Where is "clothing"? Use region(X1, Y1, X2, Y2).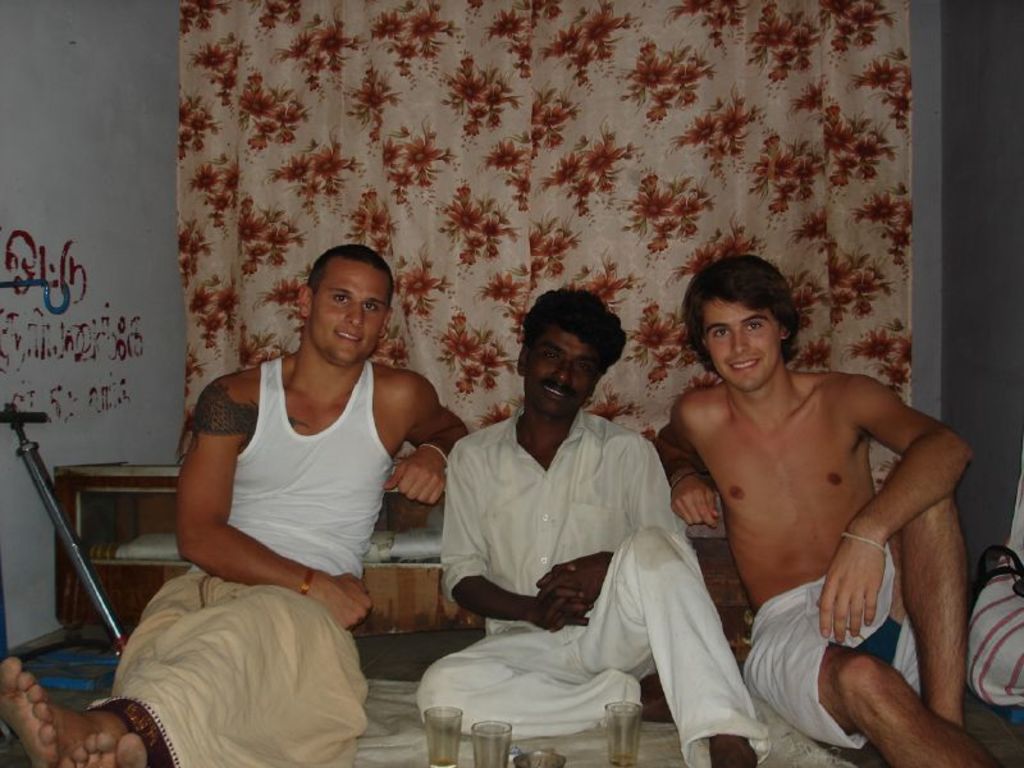
region(76, 349, 402, 767).
